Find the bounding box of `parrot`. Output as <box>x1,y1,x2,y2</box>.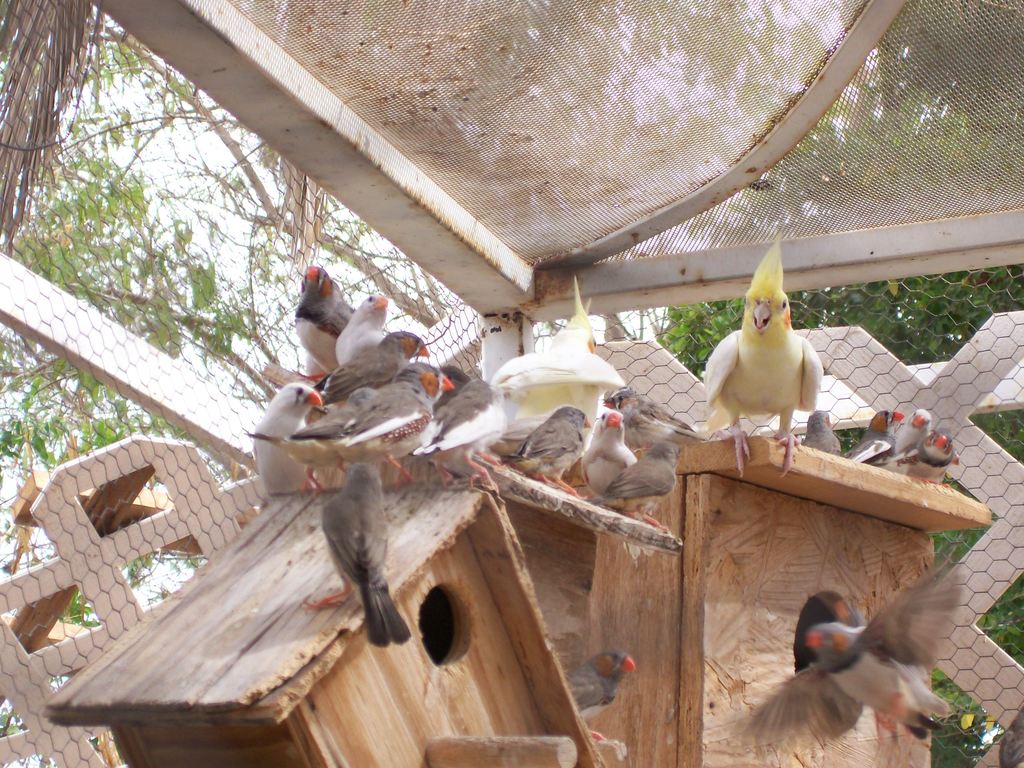
<box>501,397,599,495</box>.
